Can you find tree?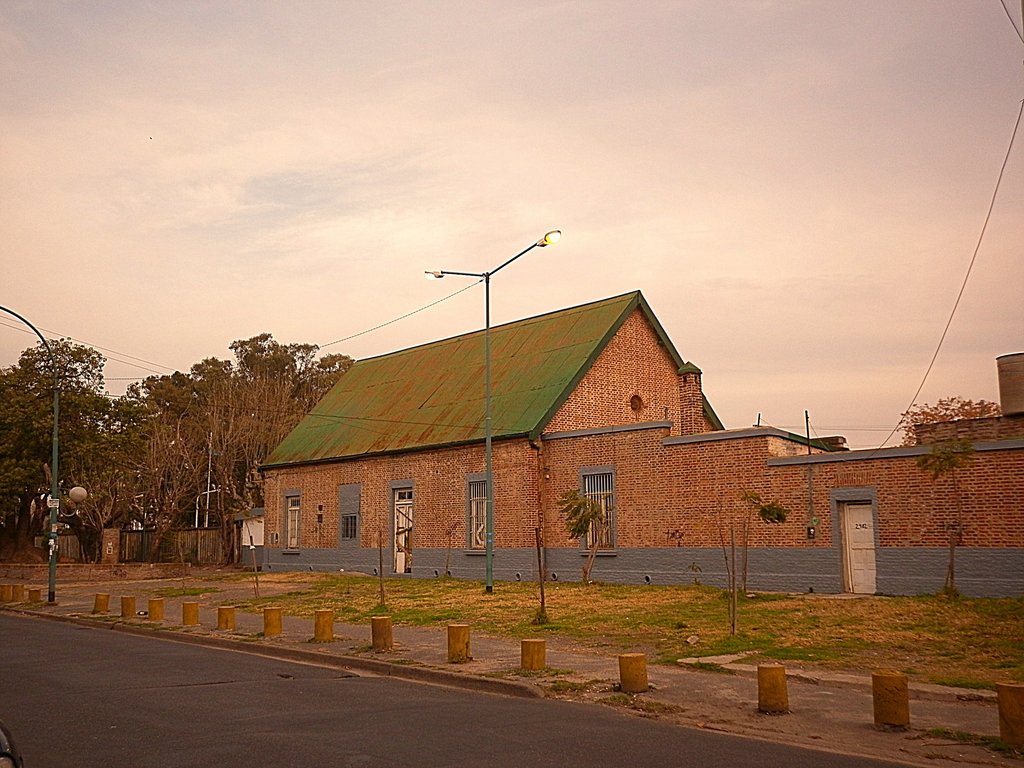
Yes, bounding box: detection(887, 362, 1009, 585).
